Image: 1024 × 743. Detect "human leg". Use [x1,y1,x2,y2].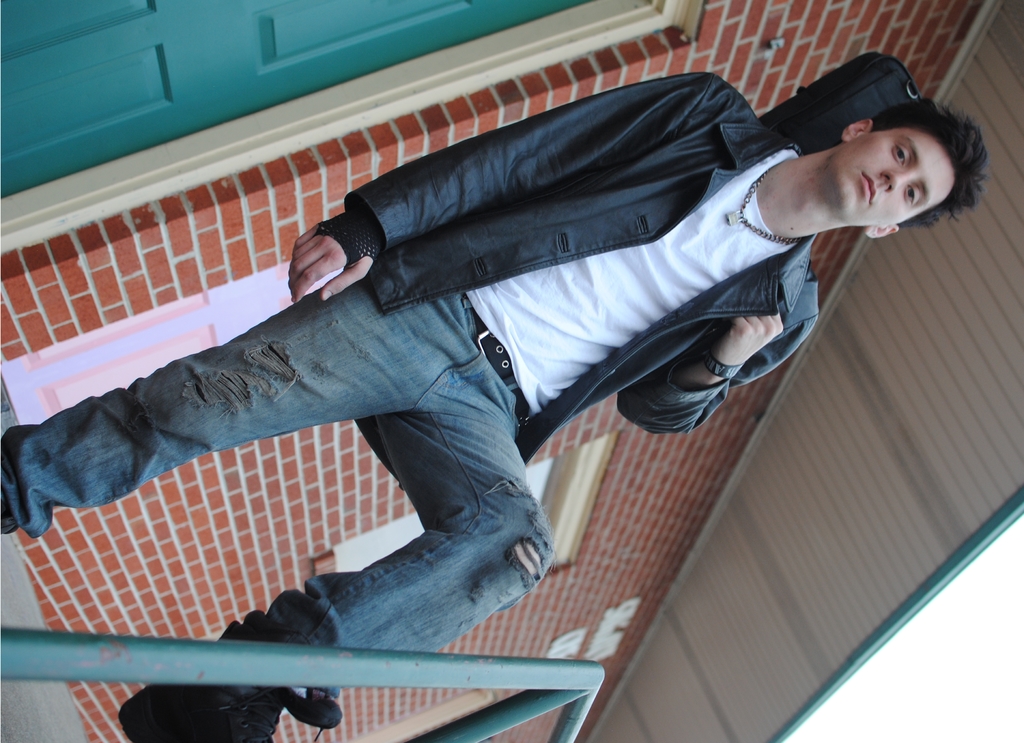
[120,367,551,742].
